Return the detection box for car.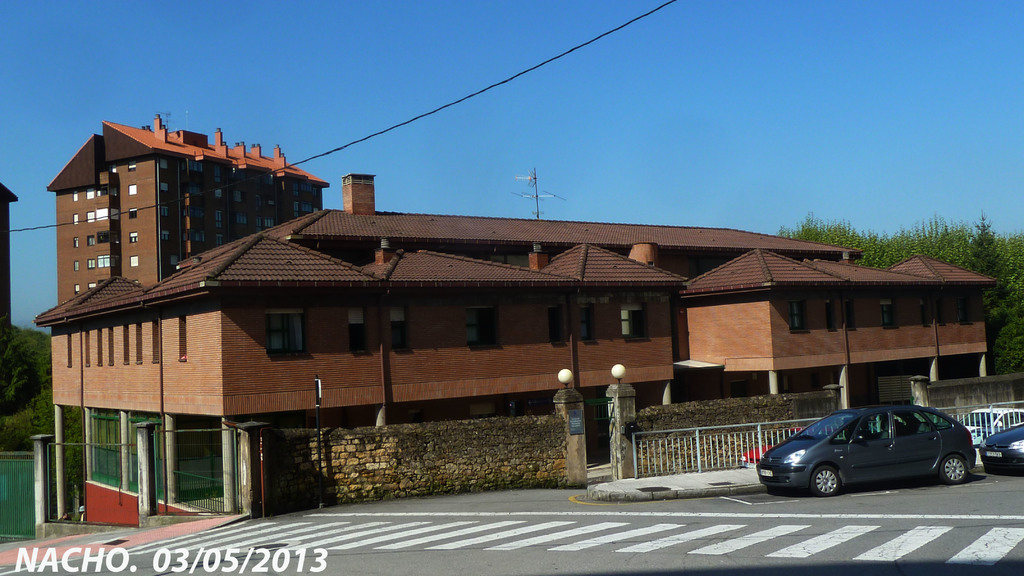
Rect(739, 426, 837, 468).
